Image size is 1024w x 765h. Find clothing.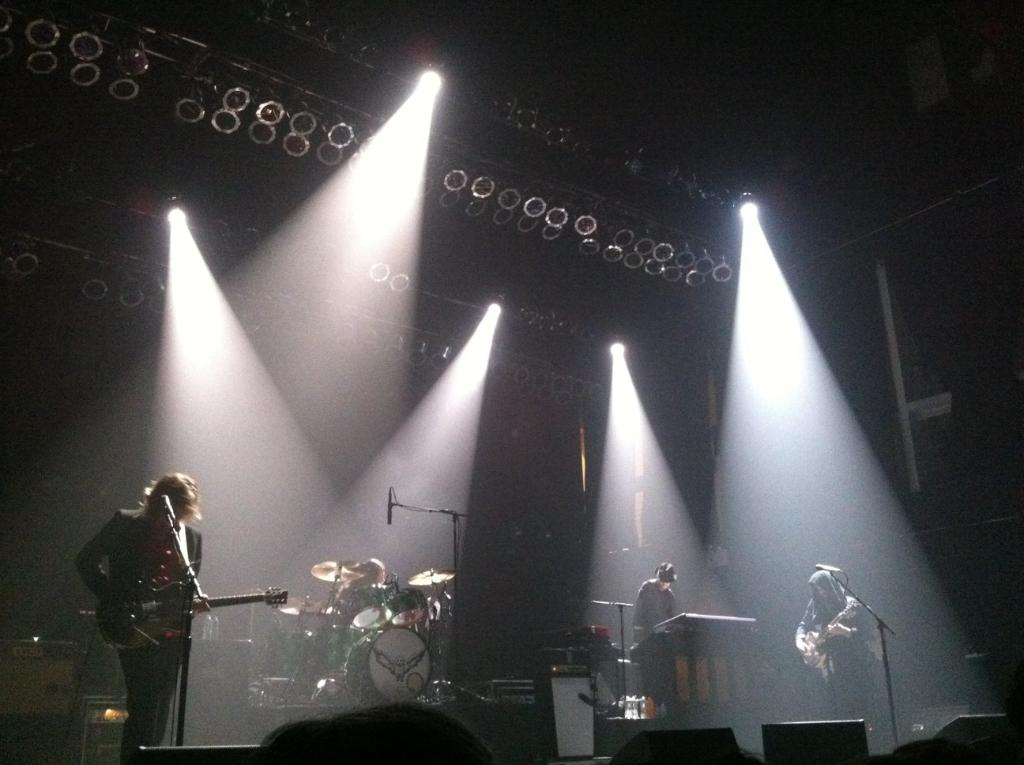
left=781, top=568, right=881, bottom=737.
